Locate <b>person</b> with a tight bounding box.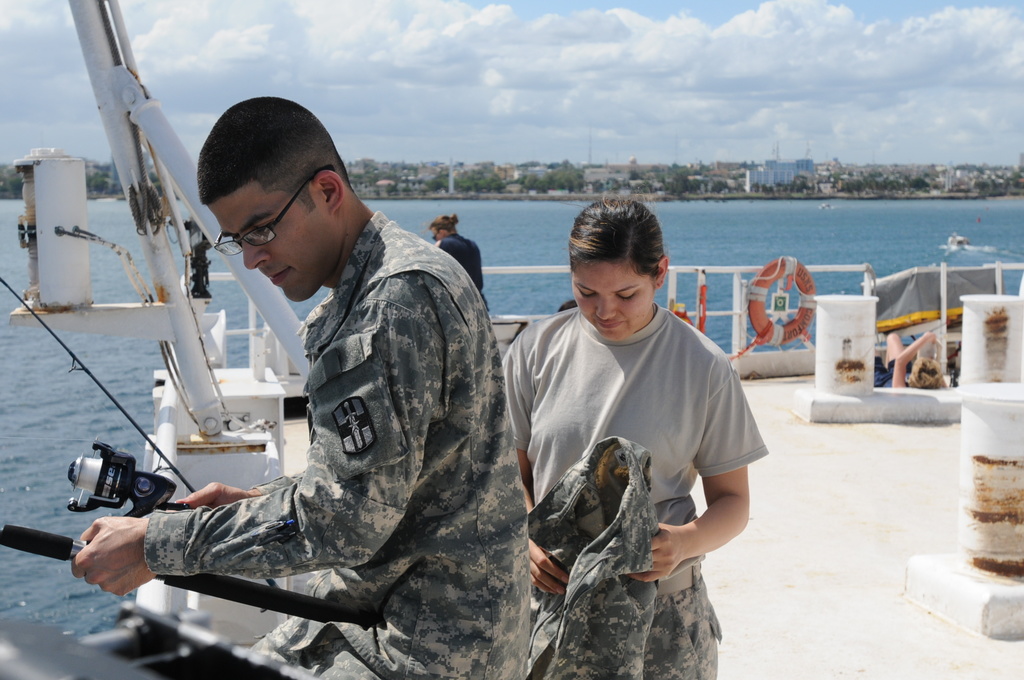
[499,200,771,679].
